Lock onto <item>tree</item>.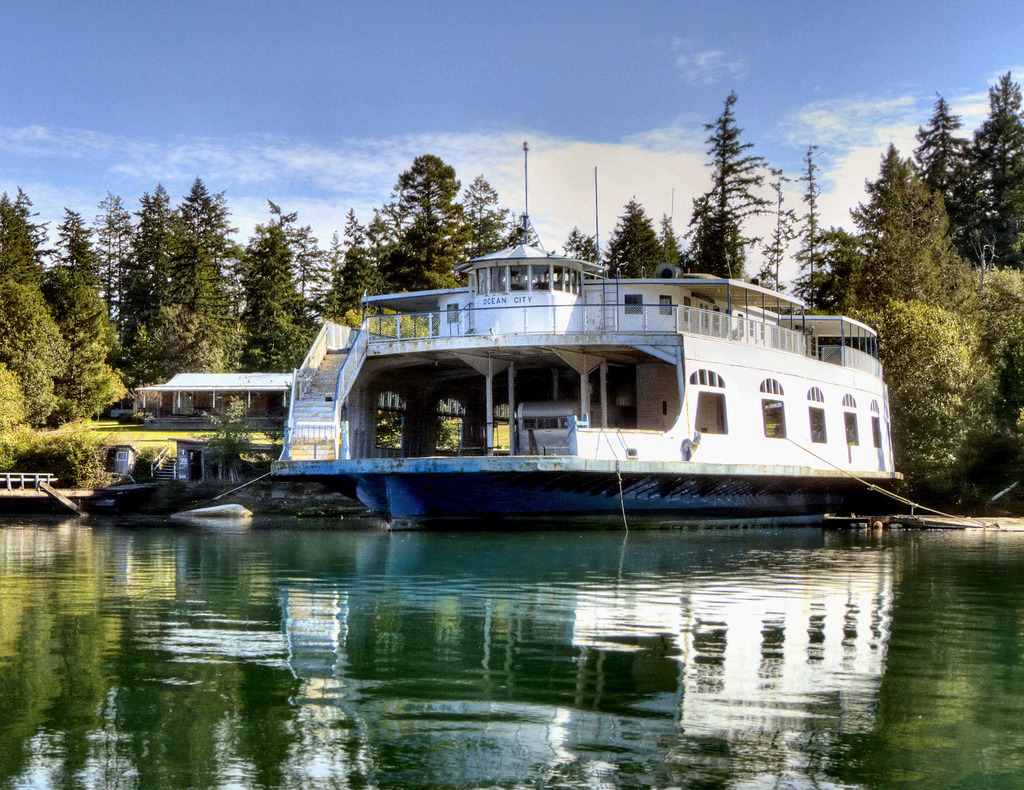
Locked: {"x1": 597, "y1": 198, "x2": 673, "y2": 280}.
